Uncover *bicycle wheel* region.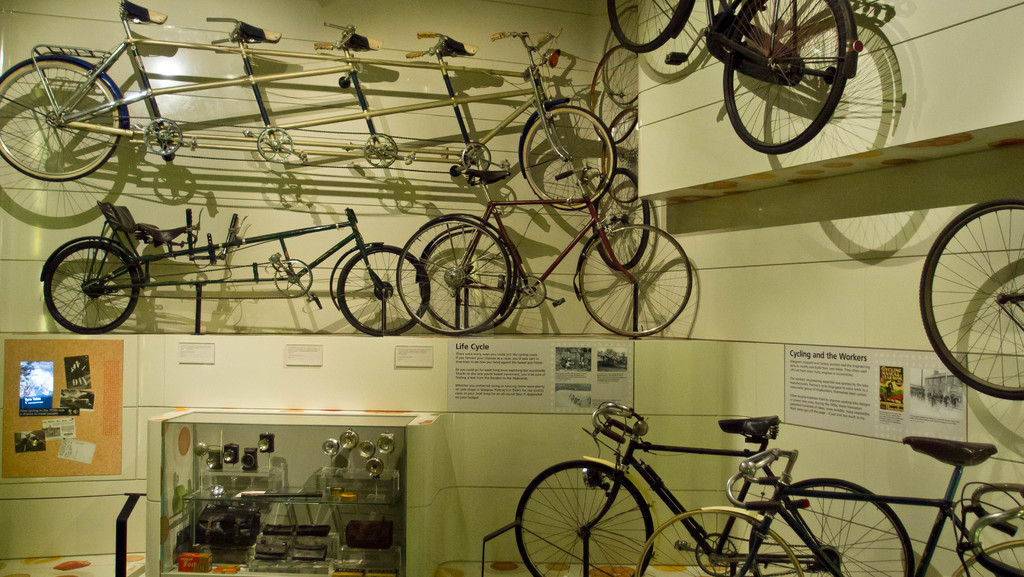
Uncovered: detection(637, 508, 803, 576).
